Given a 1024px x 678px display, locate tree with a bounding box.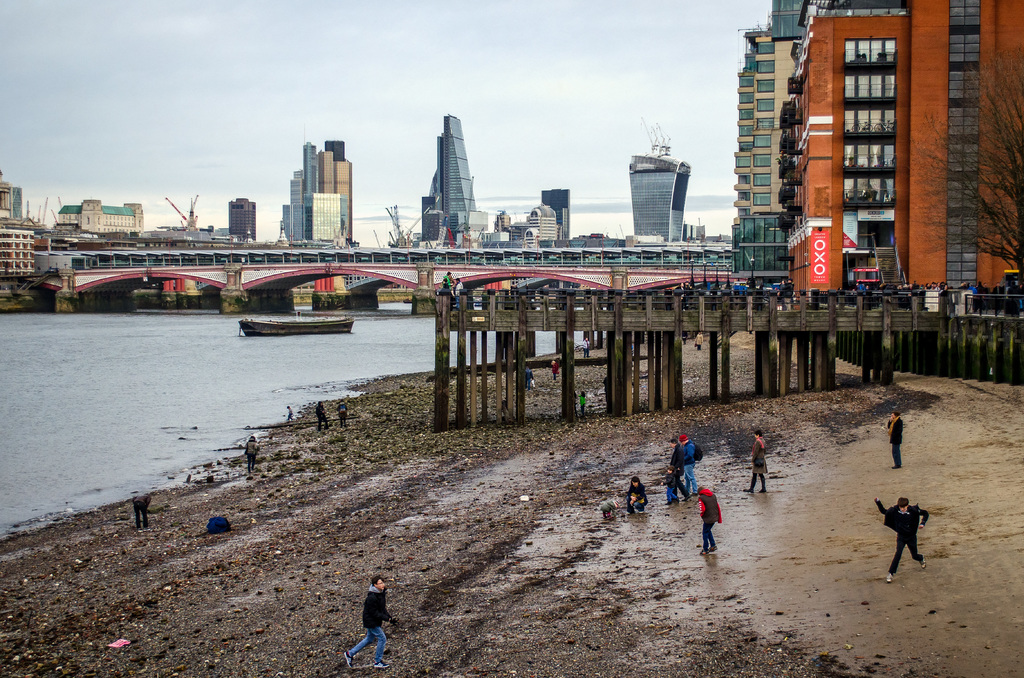
Located: (left=905, top=51, right=1023, bottom=272).
